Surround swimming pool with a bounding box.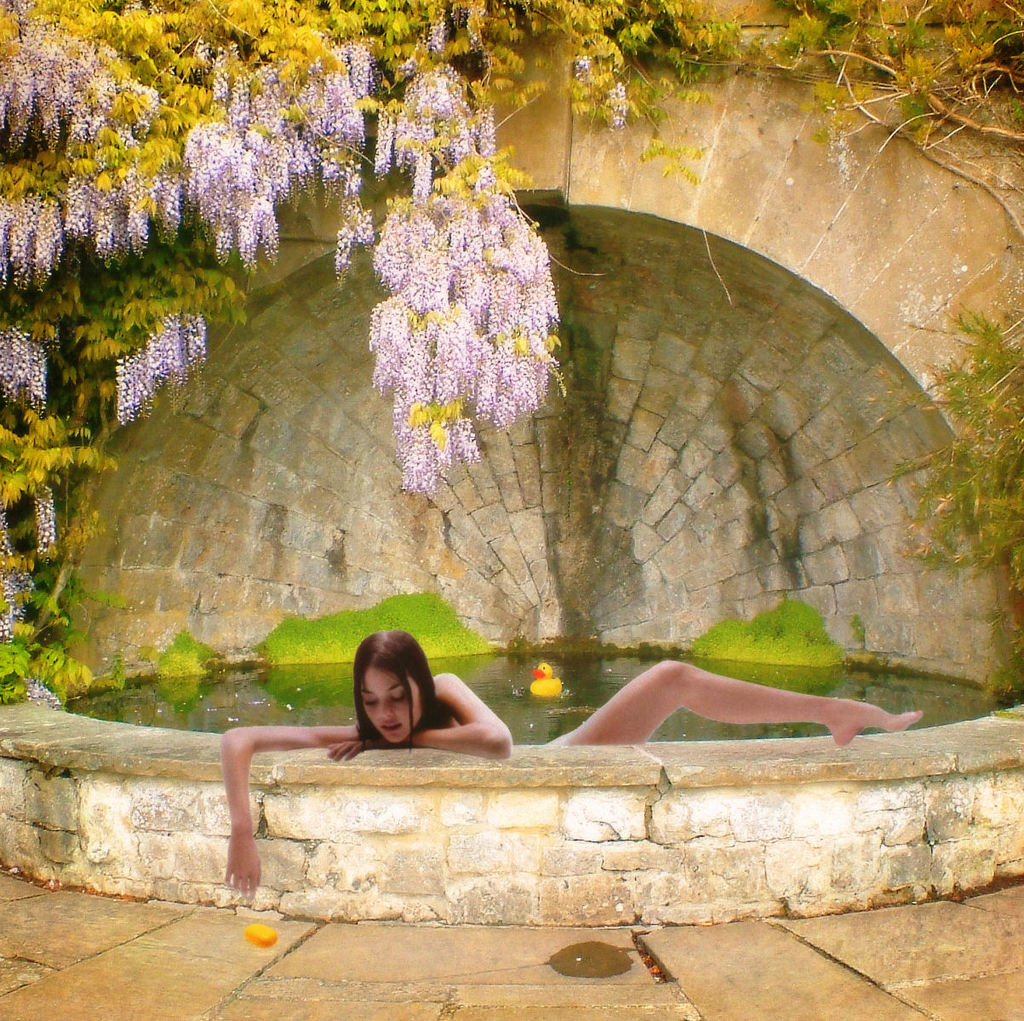
BBox(0, 652, 1023, 789).
